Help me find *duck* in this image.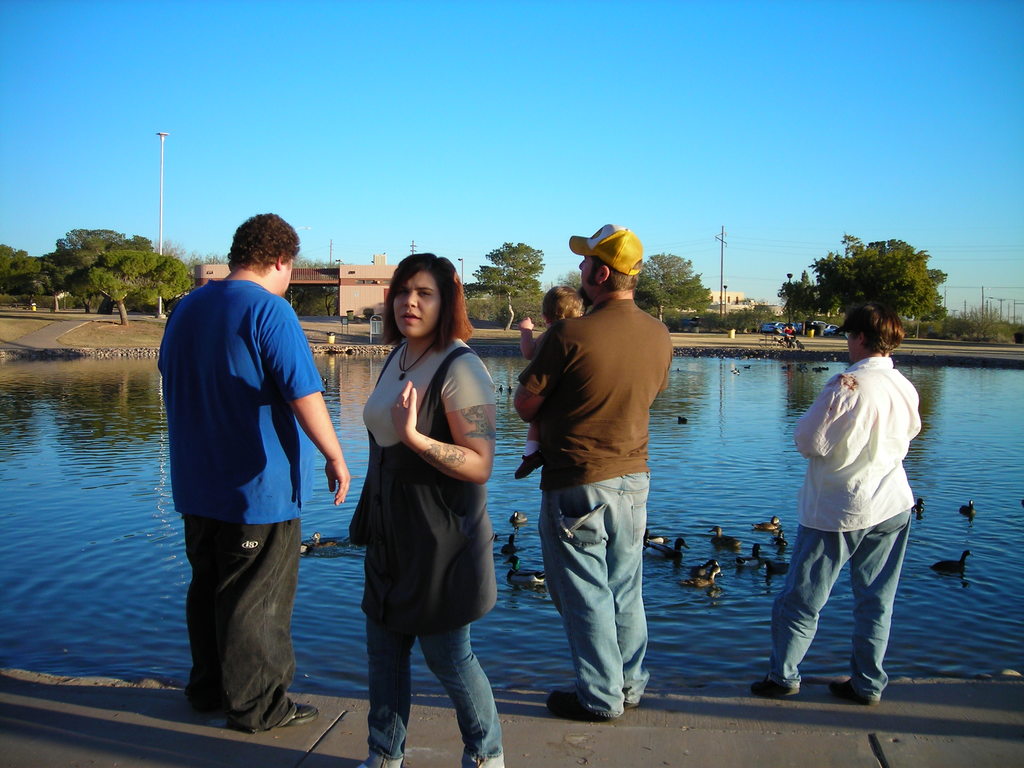
Found it: bbox=[513, 508, 526, 522].
